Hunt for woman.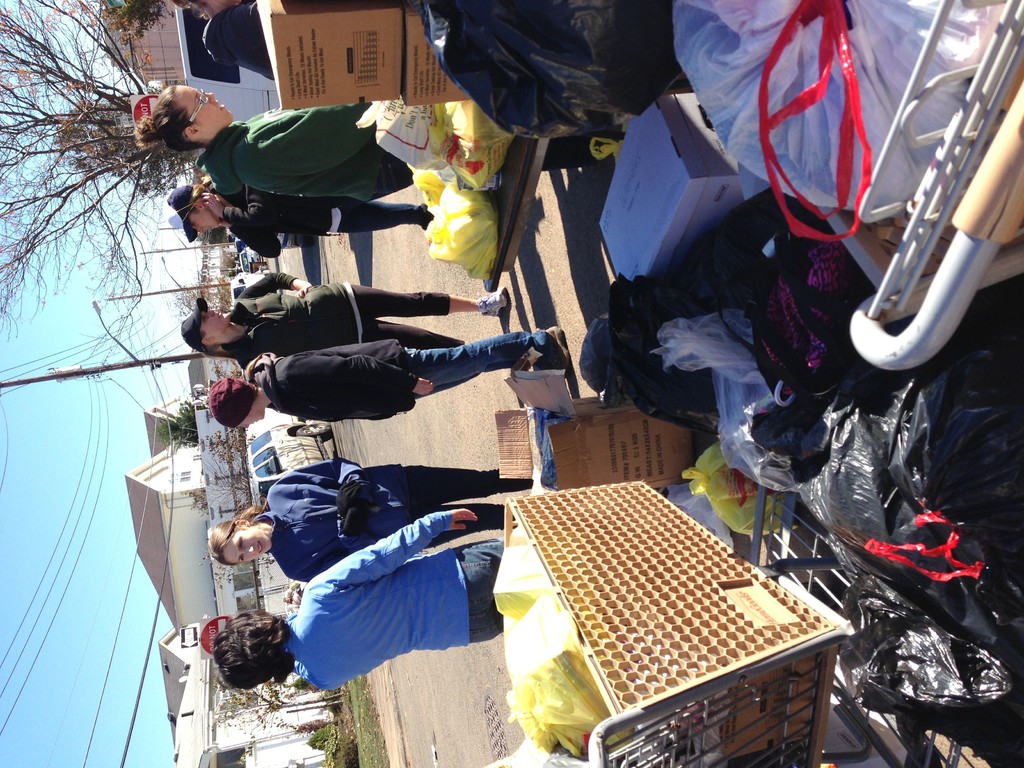
Hunted down at x1=168, y1=186, x2=431, y2=257.
